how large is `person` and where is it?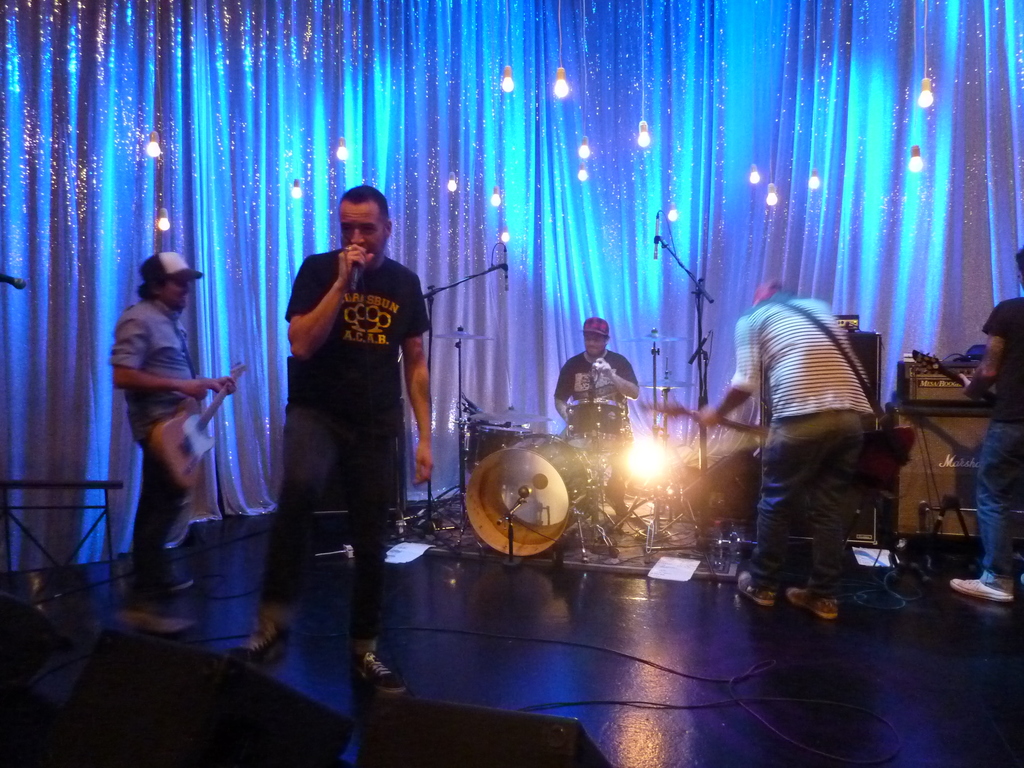
Bounding box: 109,269,242,591.
